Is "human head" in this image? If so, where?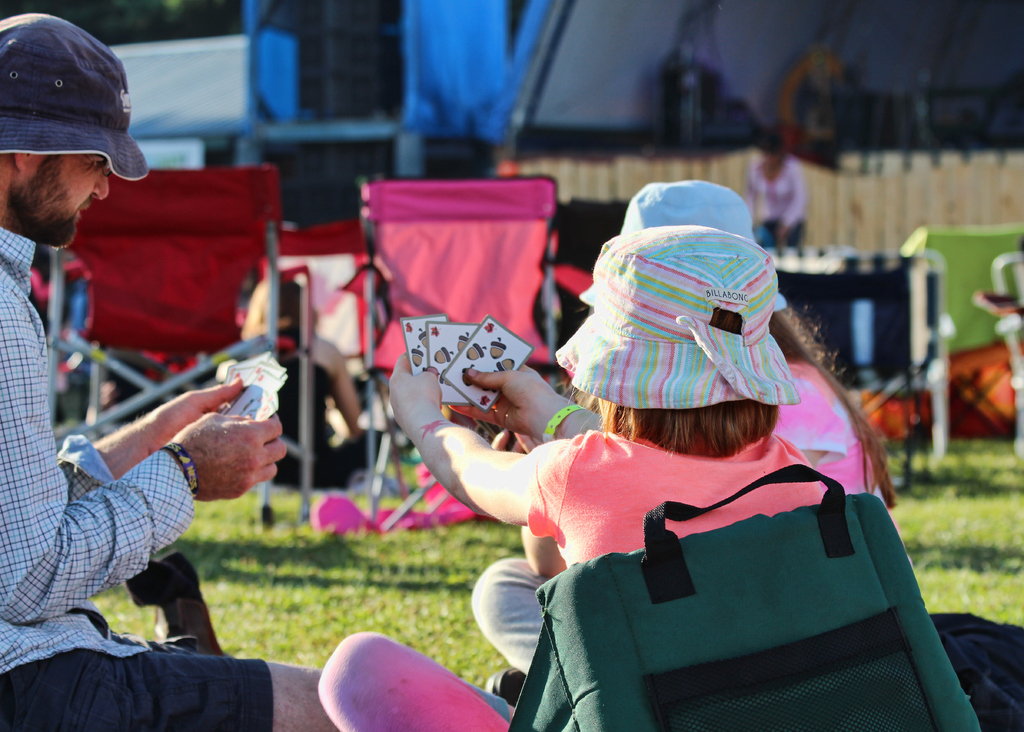
Yes, at [left=622, top=181, right=794, bottom=362].
